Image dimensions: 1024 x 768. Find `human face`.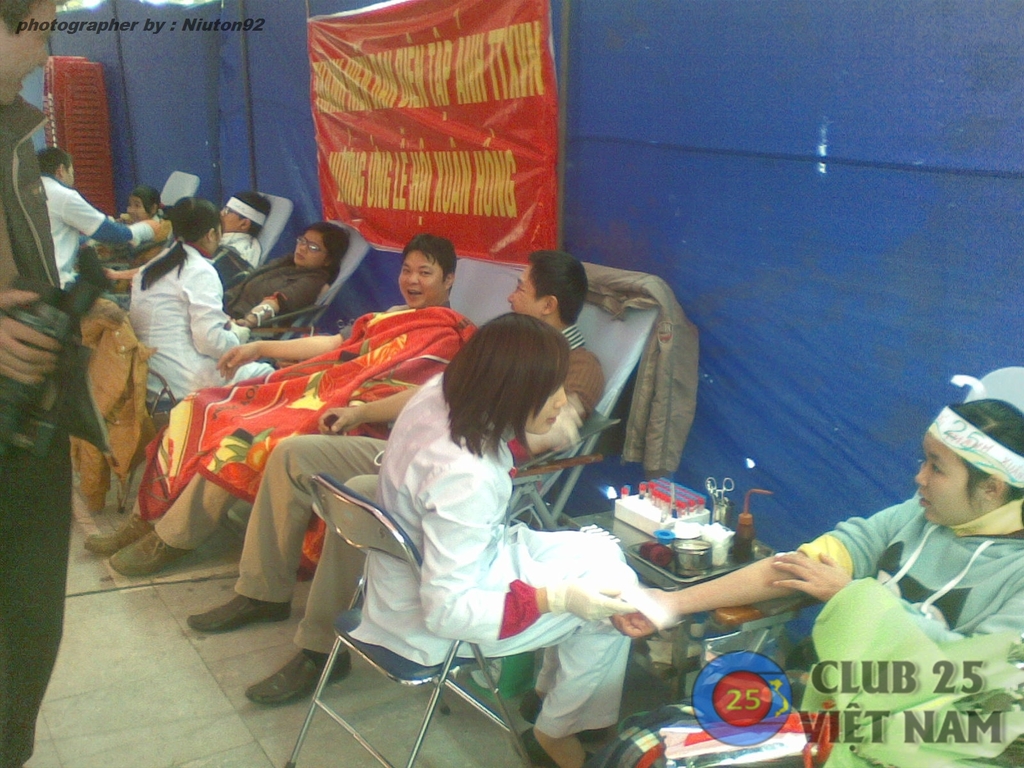
Rect(0, 0, 55, 102).
